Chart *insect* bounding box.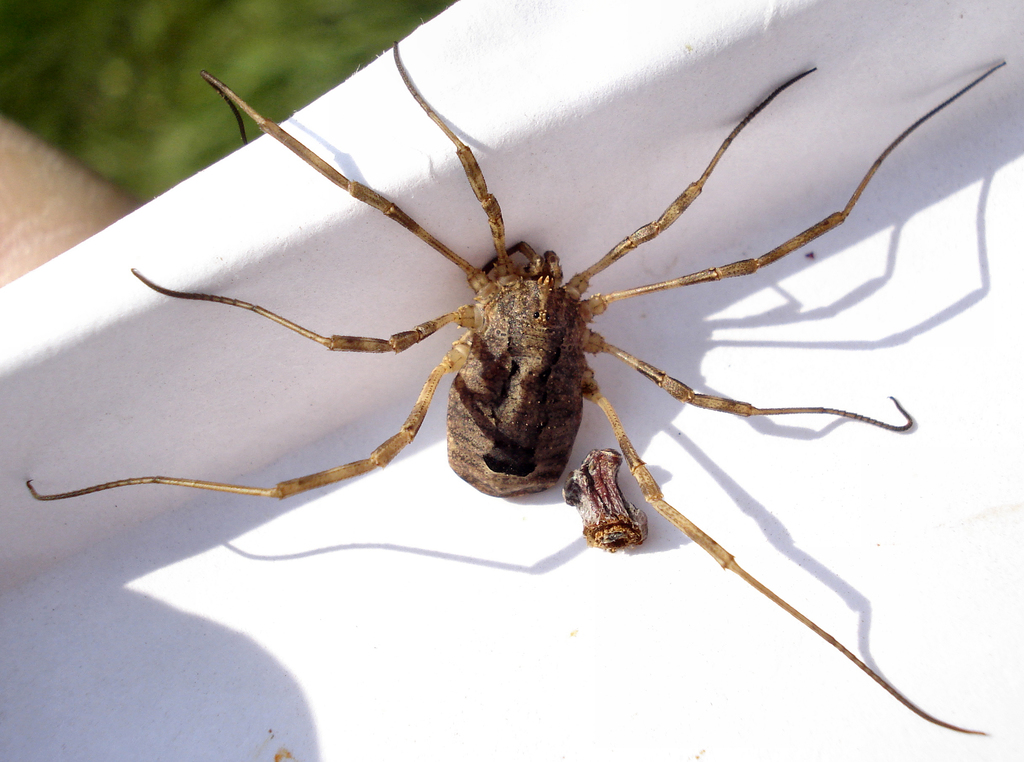
Charted: BBox(26, 40, 1007, 738).
